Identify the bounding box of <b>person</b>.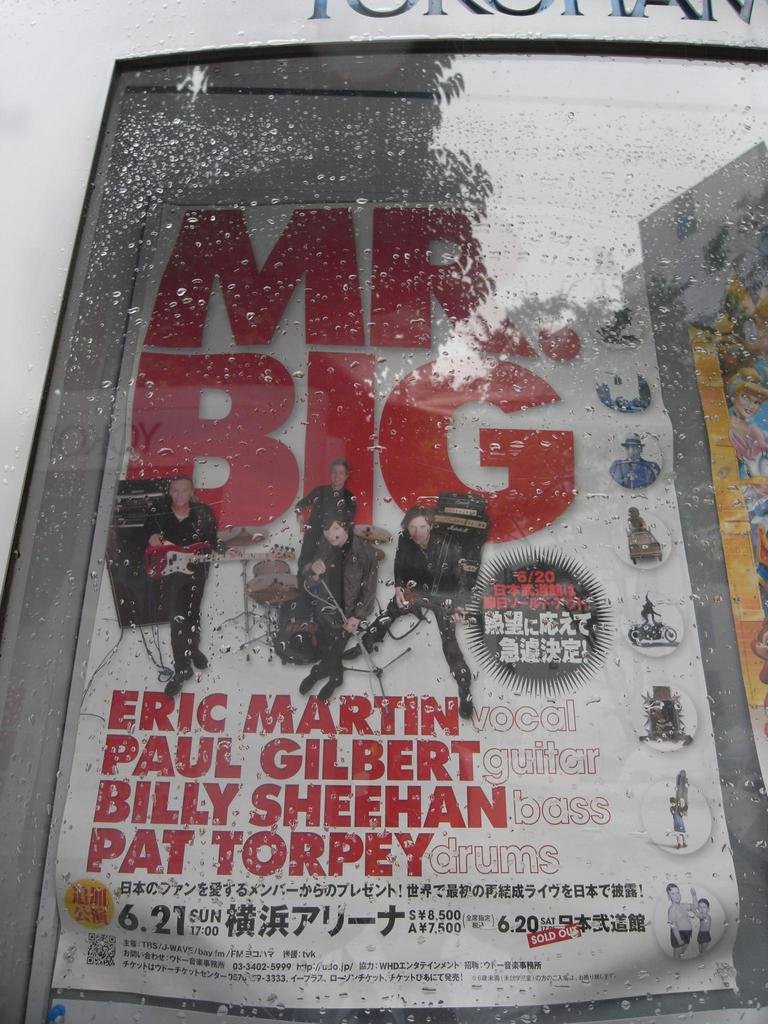
crop(339, 501, 477, 717).
